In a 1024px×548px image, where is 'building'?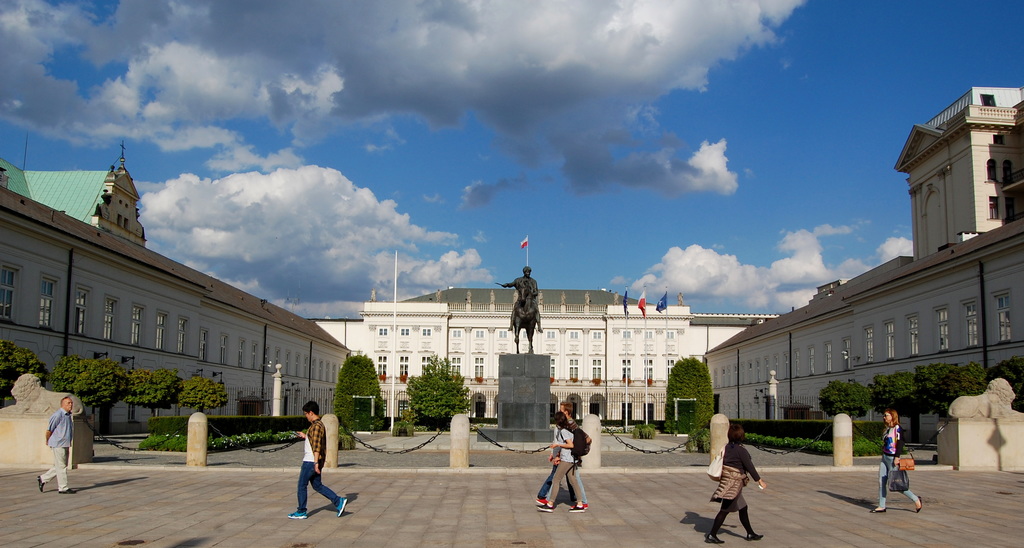
[703, 83, 1023, 440].
